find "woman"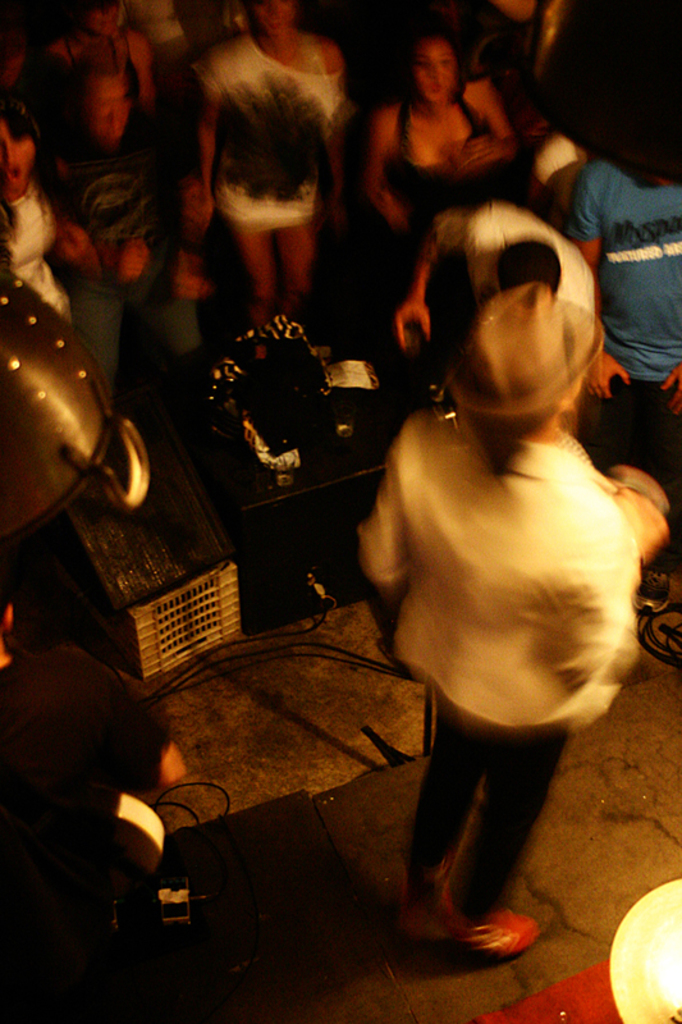
region(361, 29, 516, 266)
